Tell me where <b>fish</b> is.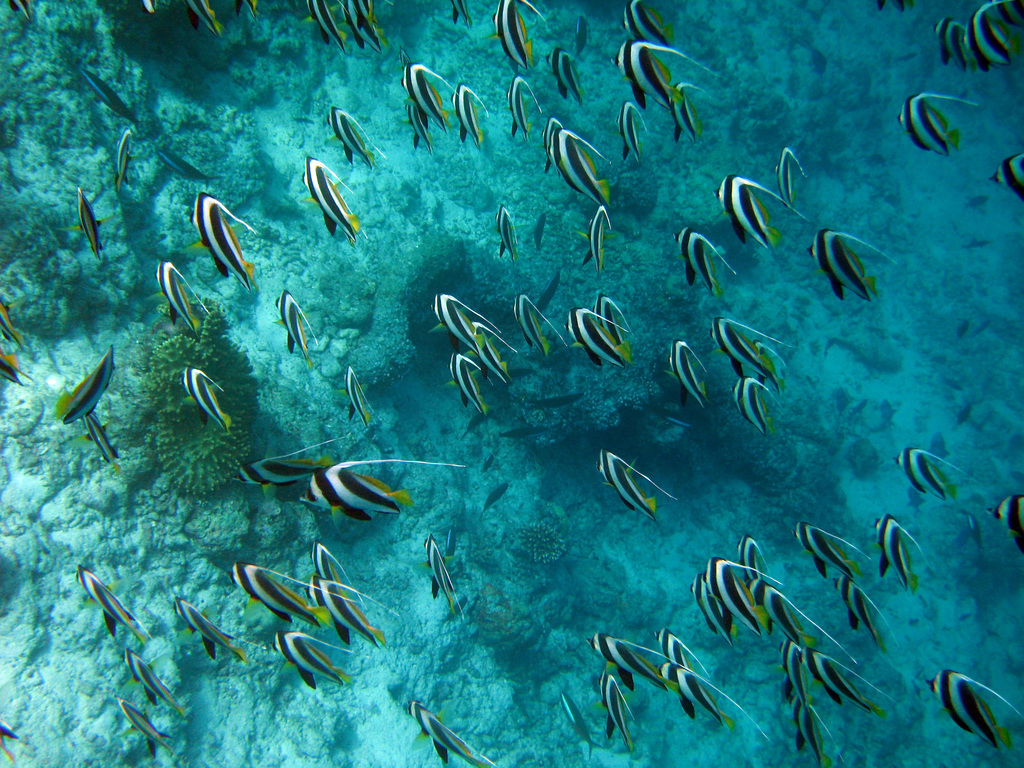
<b>fish</b> is at [403,103,435,149].
